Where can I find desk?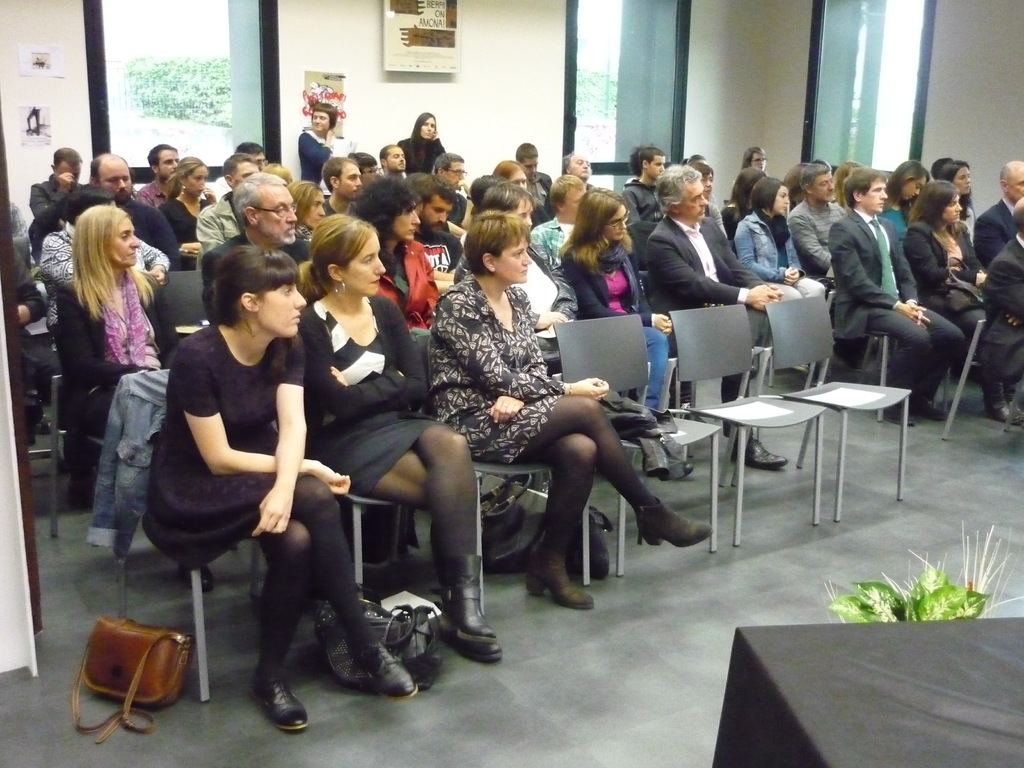
You can find it at rect(710, 618, 1023, 767).
